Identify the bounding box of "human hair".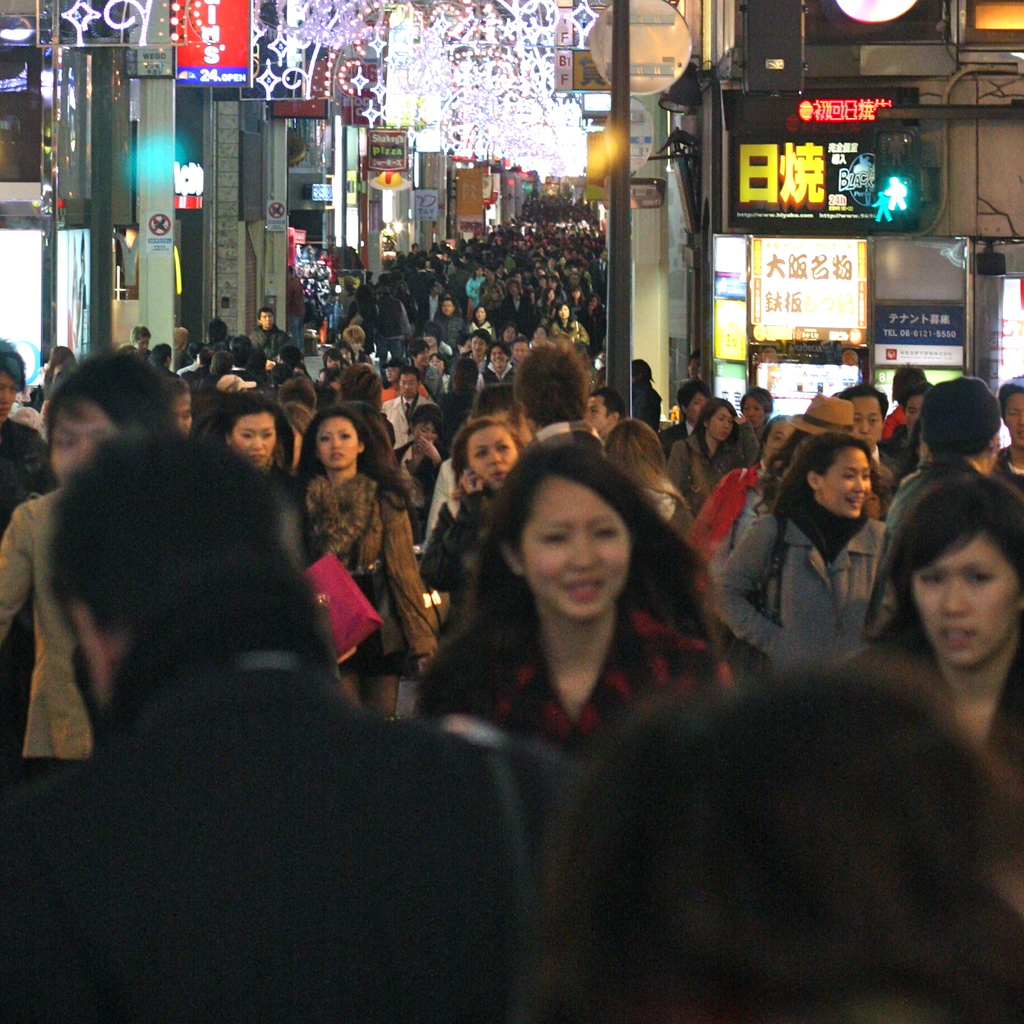
{"left": 338, "top": 364, "right": 385, "bottom": 412}.
